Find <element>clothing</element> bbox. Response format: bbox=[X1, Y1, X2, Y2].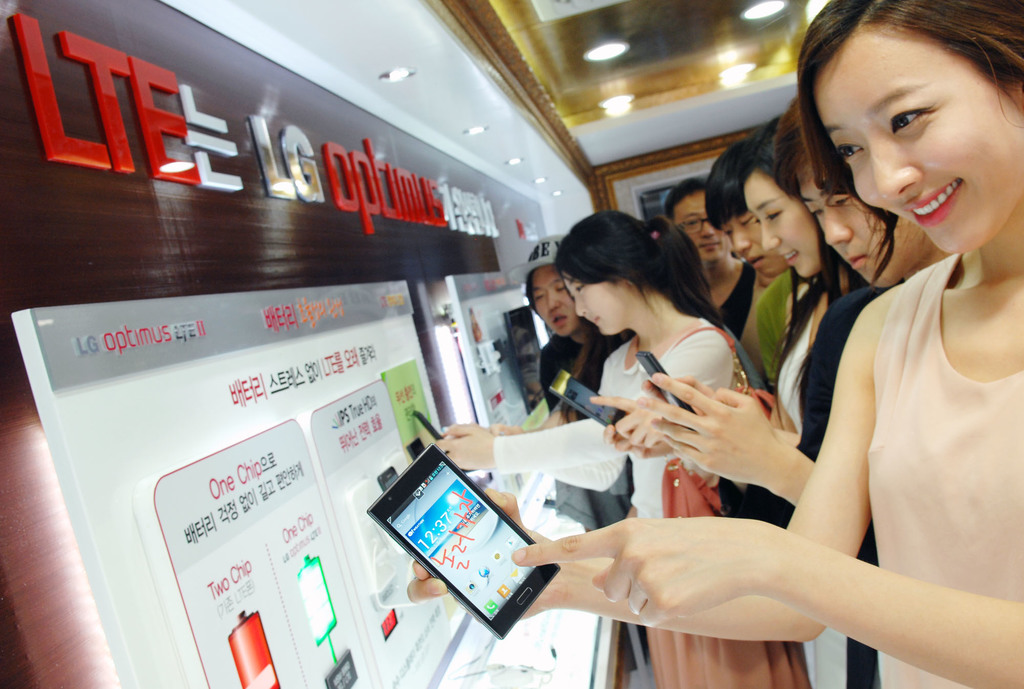
bbox=[774, 178, 1012, 658].
